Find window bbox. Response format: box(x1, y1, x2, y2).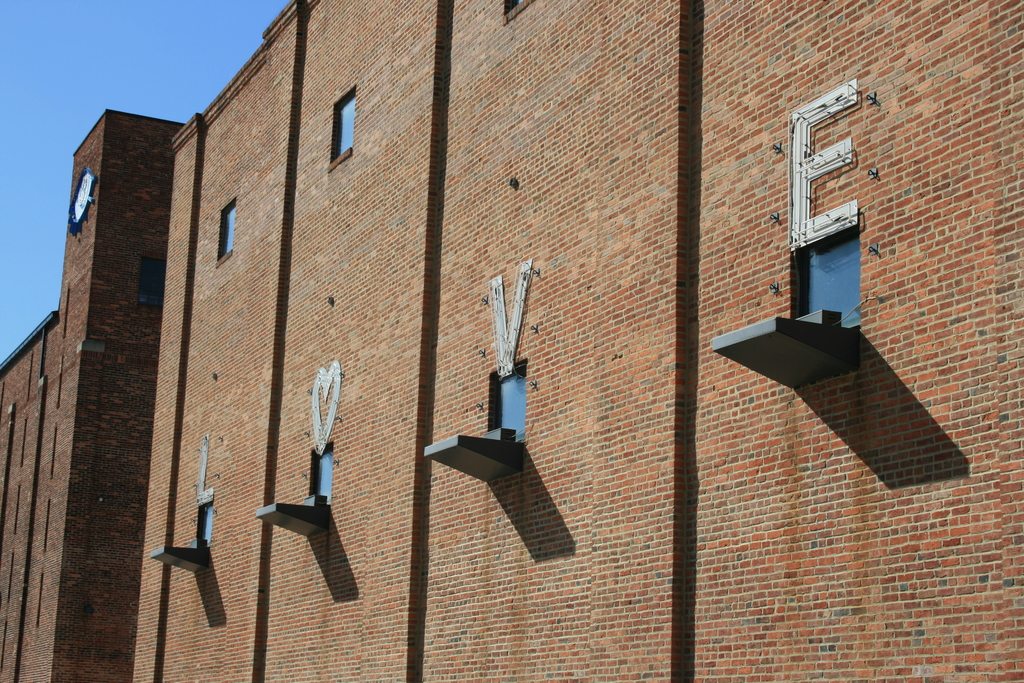
box(708, 233, 863, 391).
